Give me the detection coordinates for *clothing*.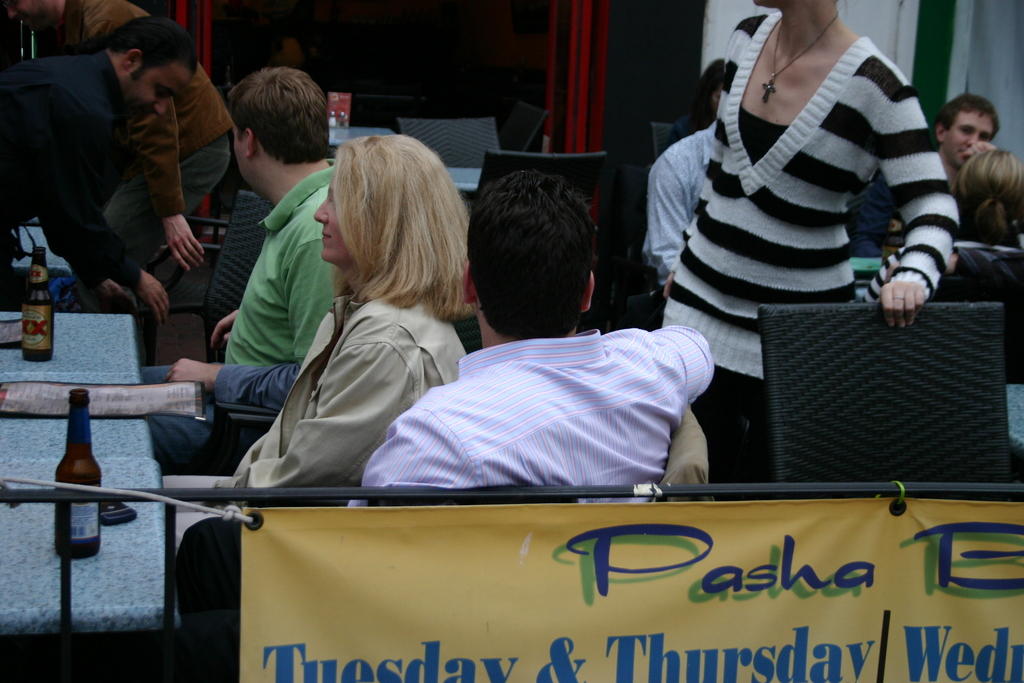
region(57, 0, 239, 312).
